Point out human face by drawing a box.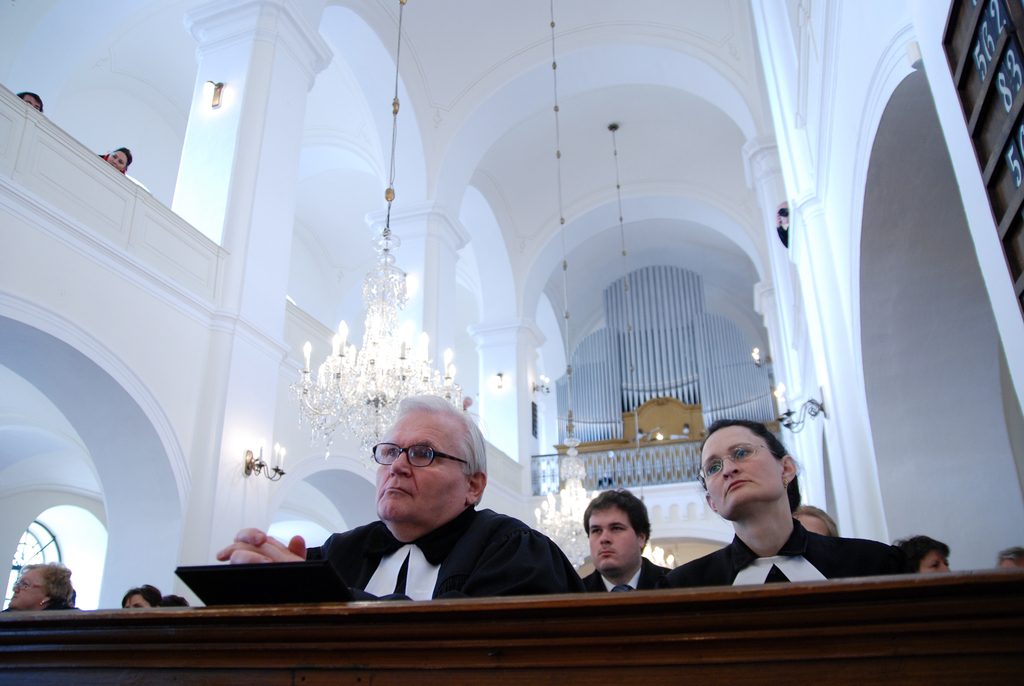
box(13, 566, 42, 607).
